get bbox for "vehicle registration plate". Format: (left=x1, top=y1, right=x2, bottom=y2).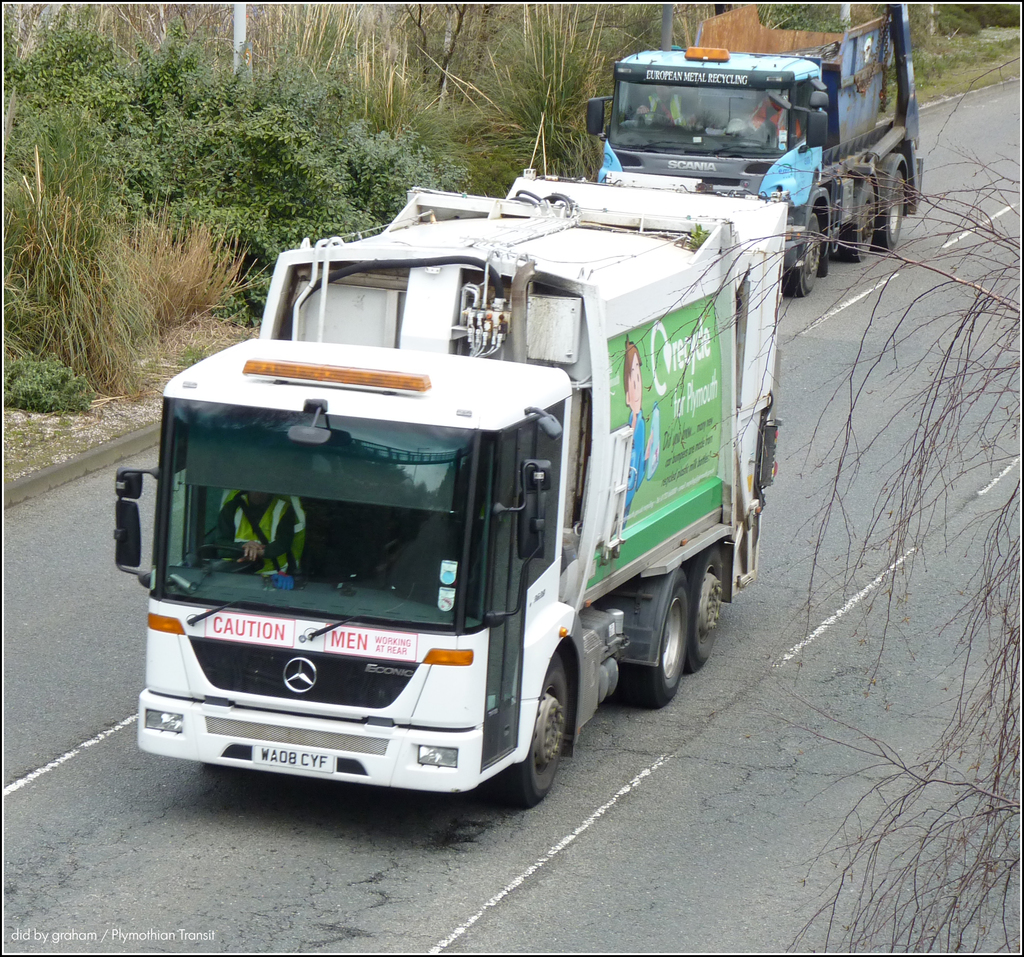
(left=248, top=742, right=335, bottom=774).
